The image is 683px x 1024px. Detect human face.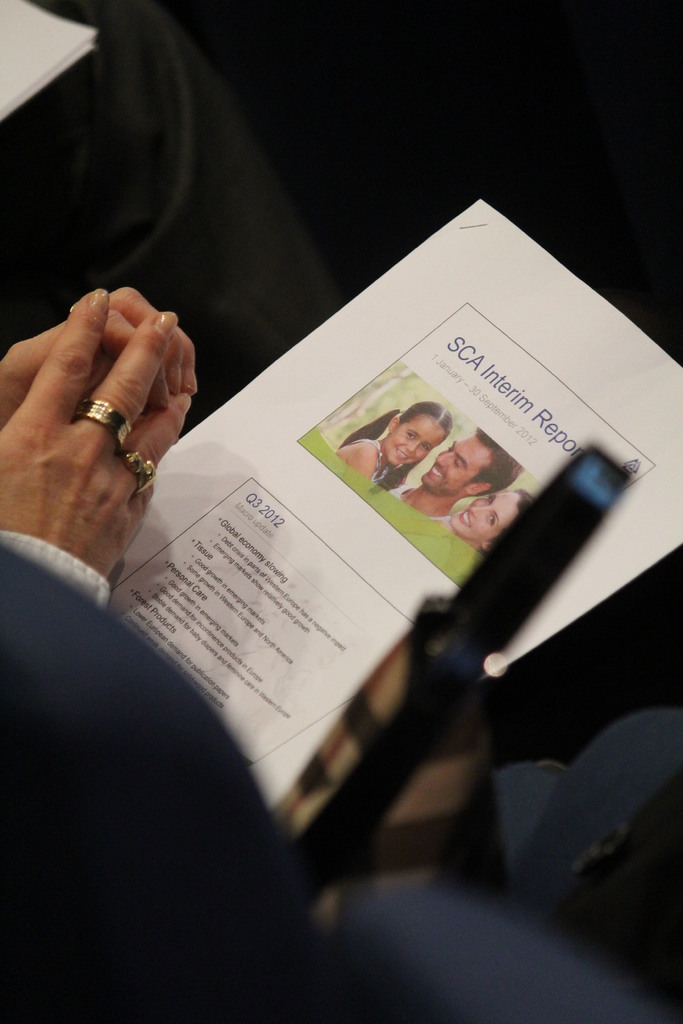
Detection: box=[385, 413, 443, 467].
